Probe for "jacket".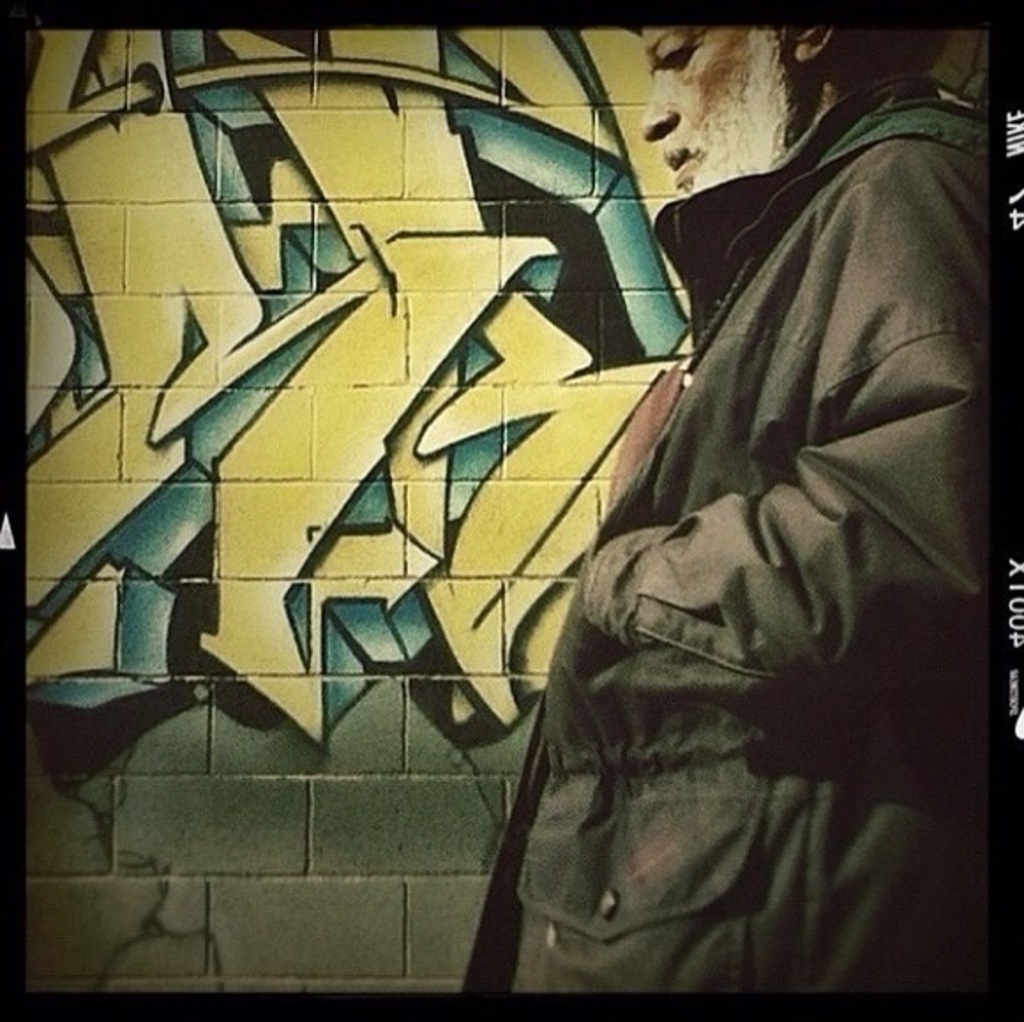
Probe result: l=235, t=16, r=950, b=1021.
